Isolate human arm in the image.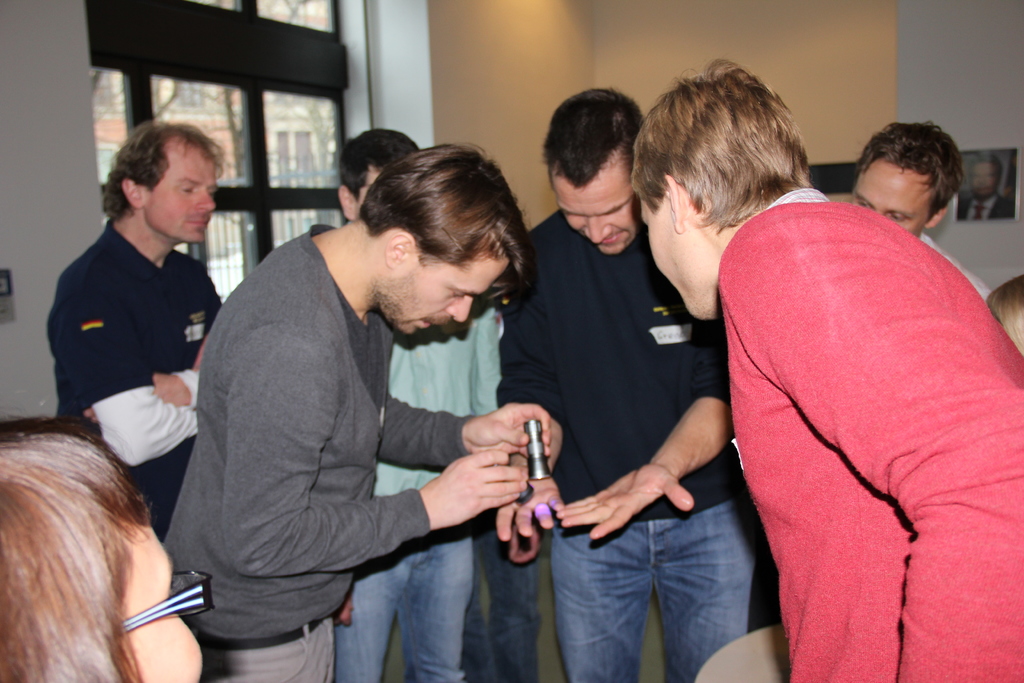
Isolated region: bbox(376, 390, 562, 467).
